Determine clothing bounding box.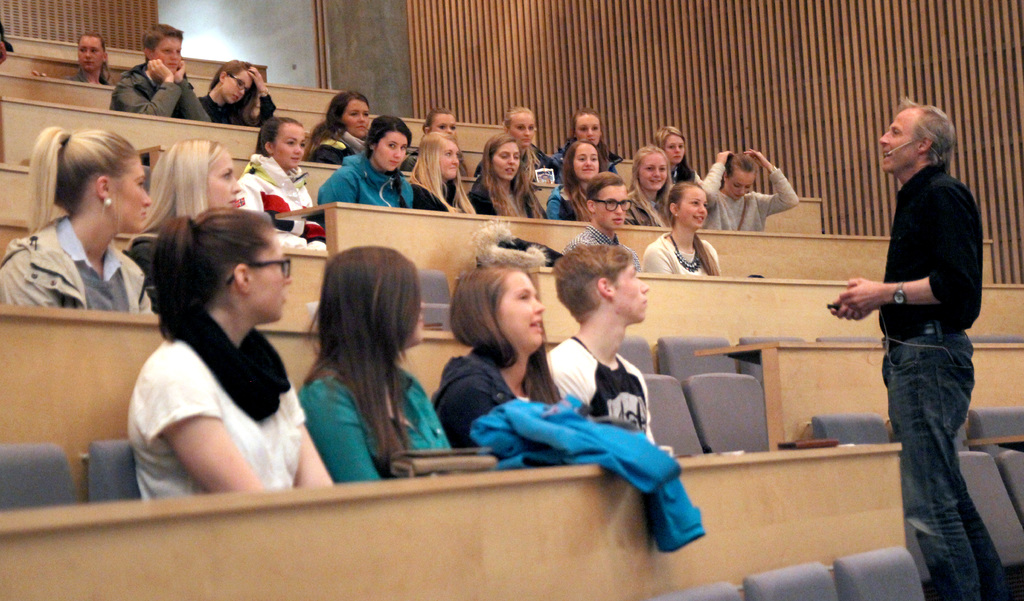
Determined: 627,188,671,218.
